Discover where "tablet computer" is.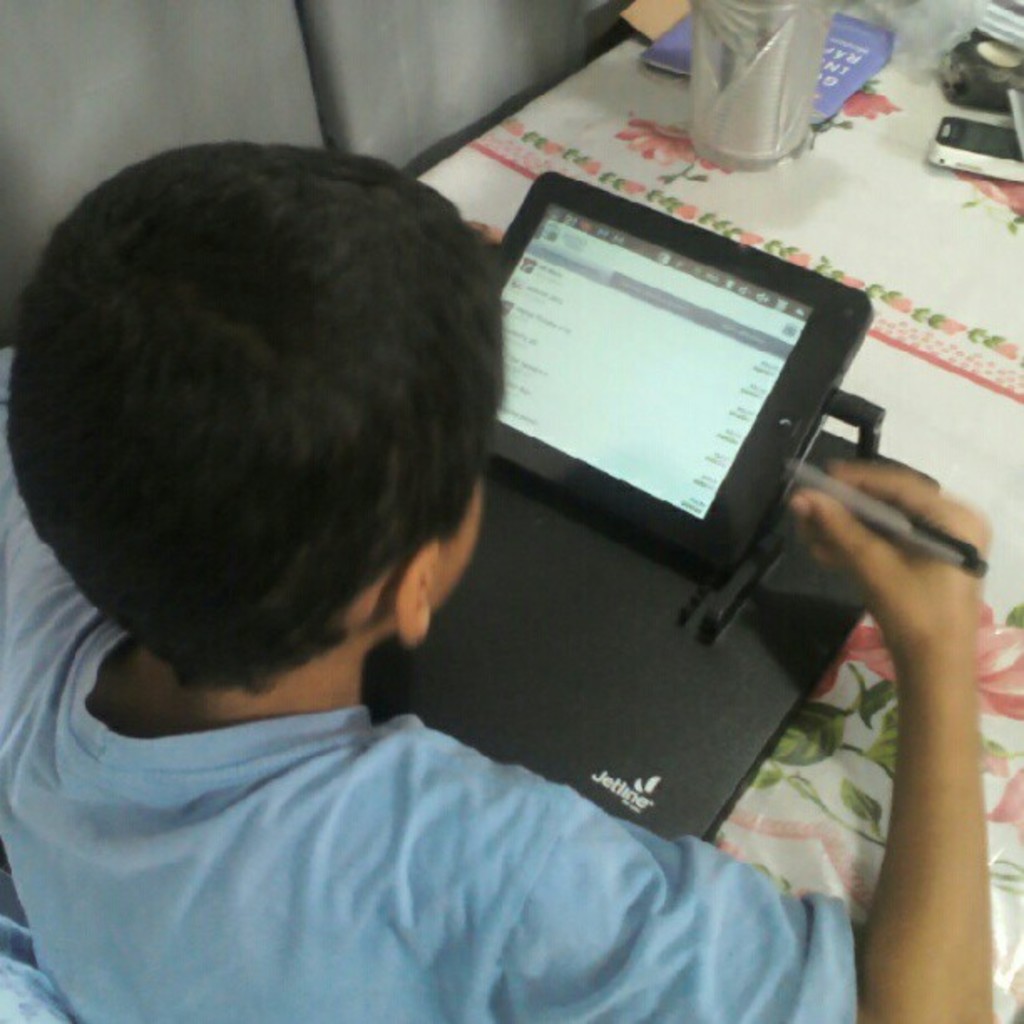
Discovered at 489 172 875 582.
